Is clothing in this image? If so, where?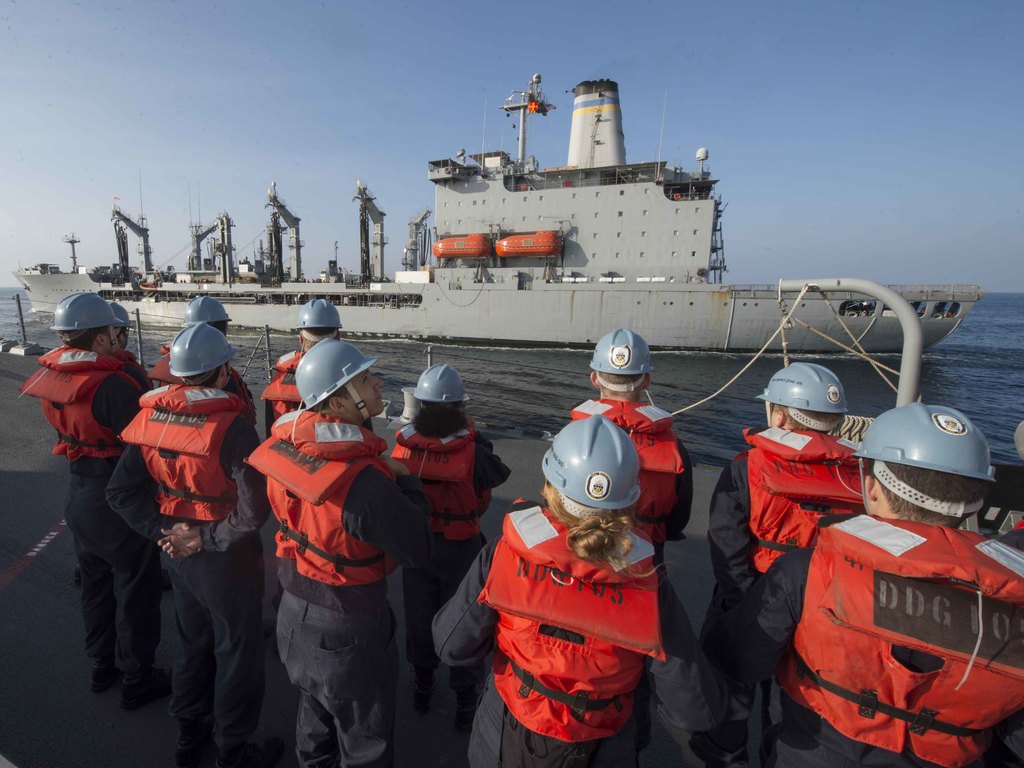
Yes, at {"x1": 435, "y1": 502, "x2": 728, "y2": 767}.
